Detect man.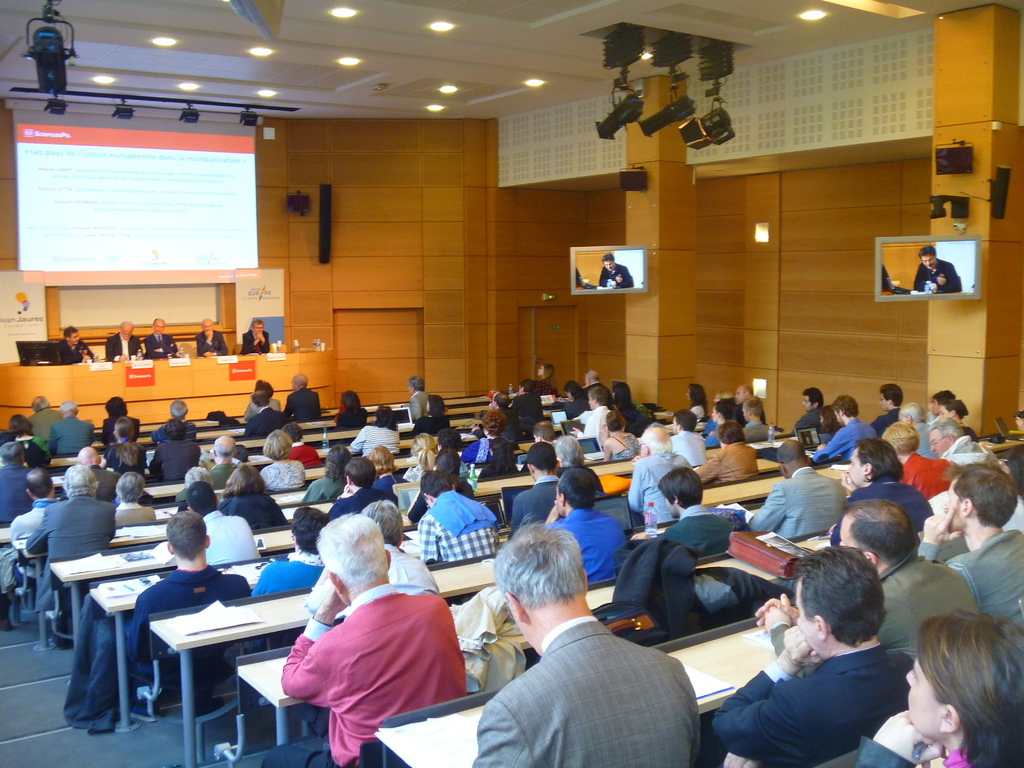
Detected at bbox=(187, 480, 264, 558).
